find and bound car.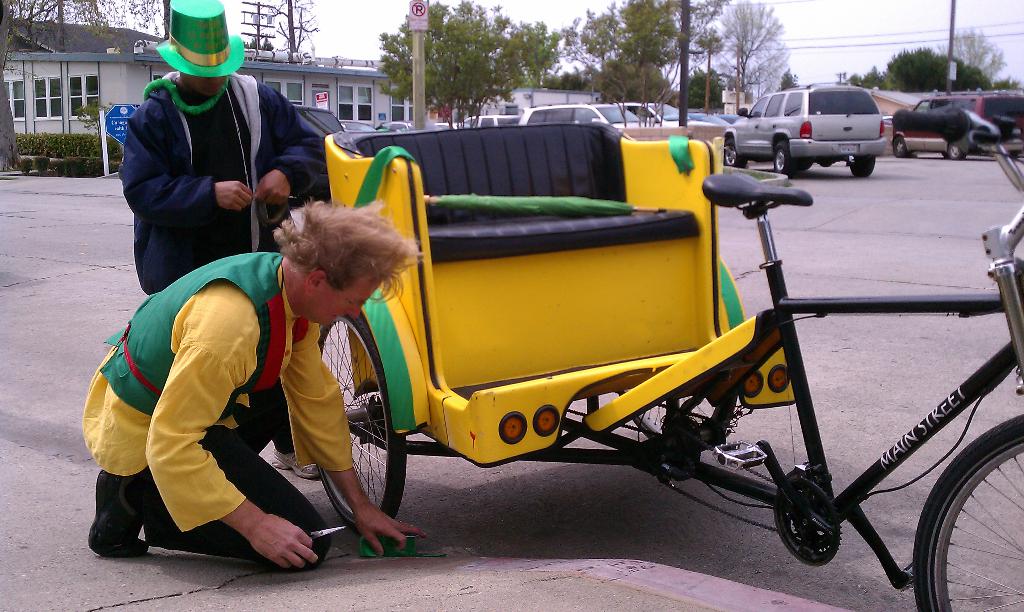
Bound: box=[521, 104, 677, 133].
